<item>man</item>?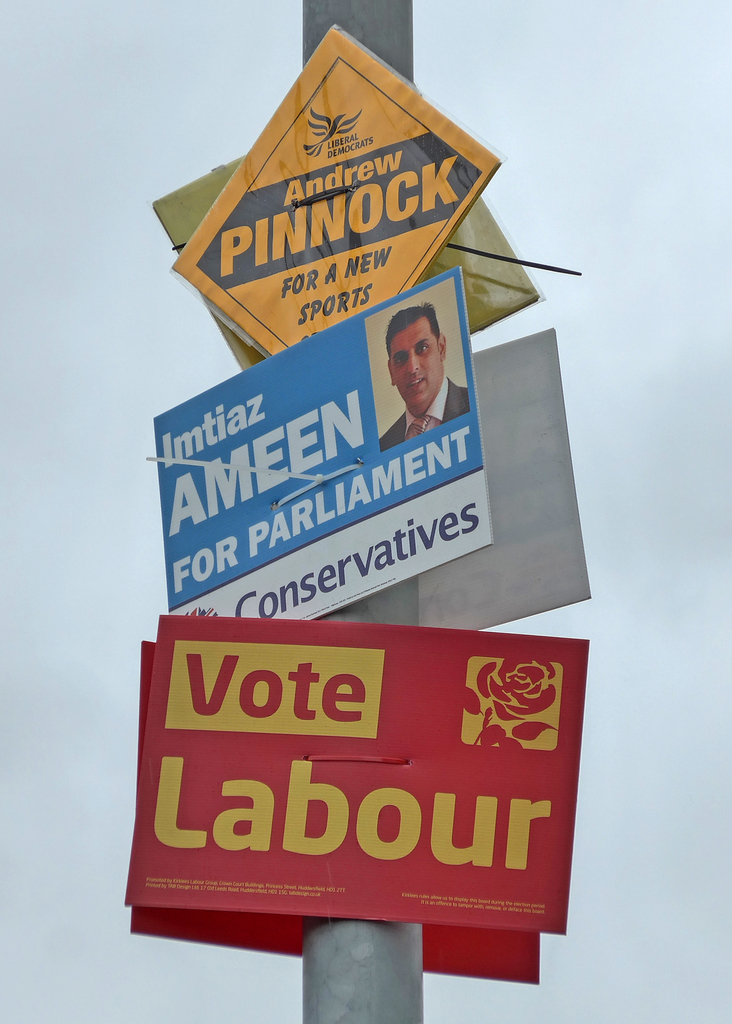
crop(380, 314, 468, 433)
